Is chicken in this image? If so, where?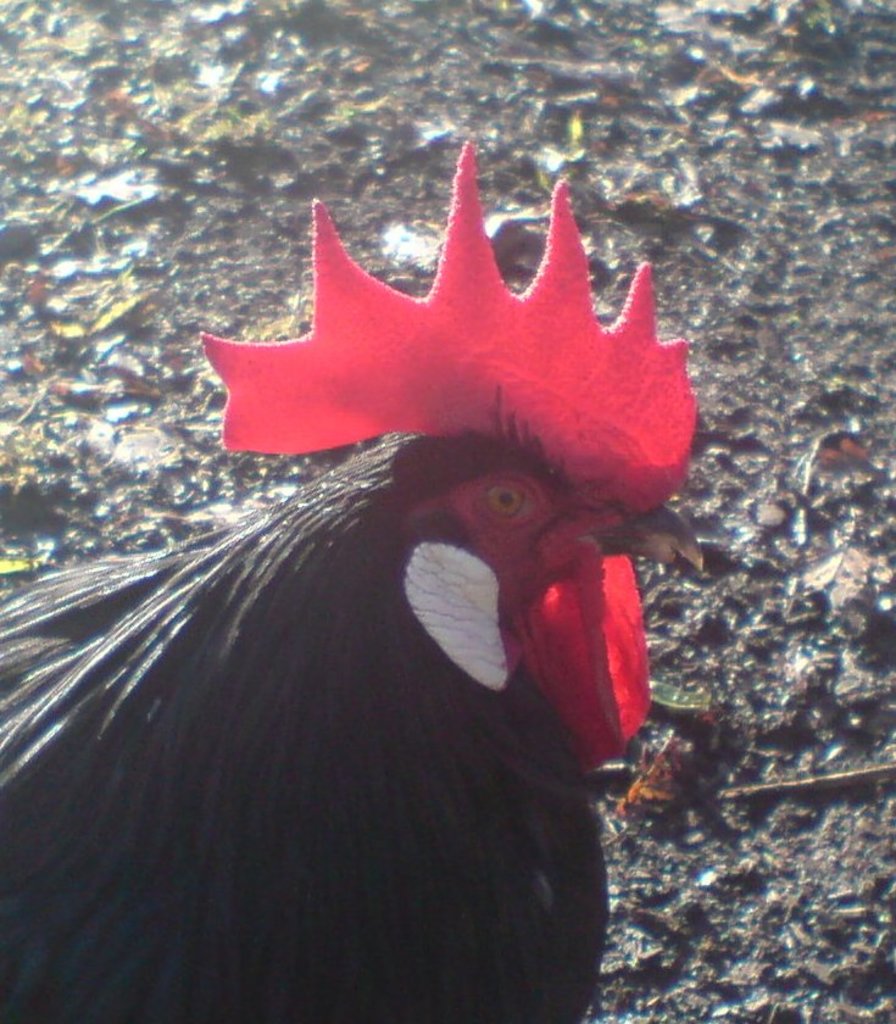
Yes, at region(88, 177, 723, 1023).
